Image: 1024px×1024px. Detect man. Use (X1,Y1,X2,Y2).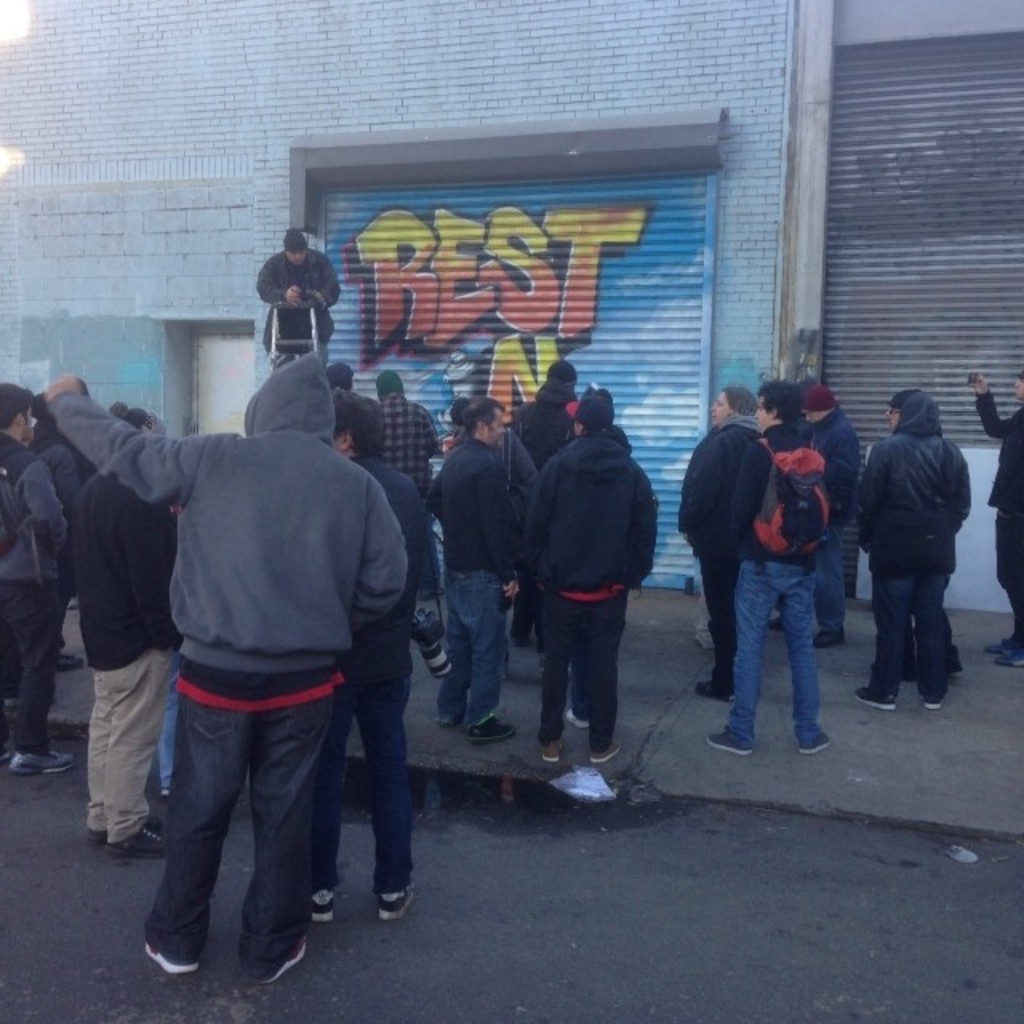
(534,392,650,754).
